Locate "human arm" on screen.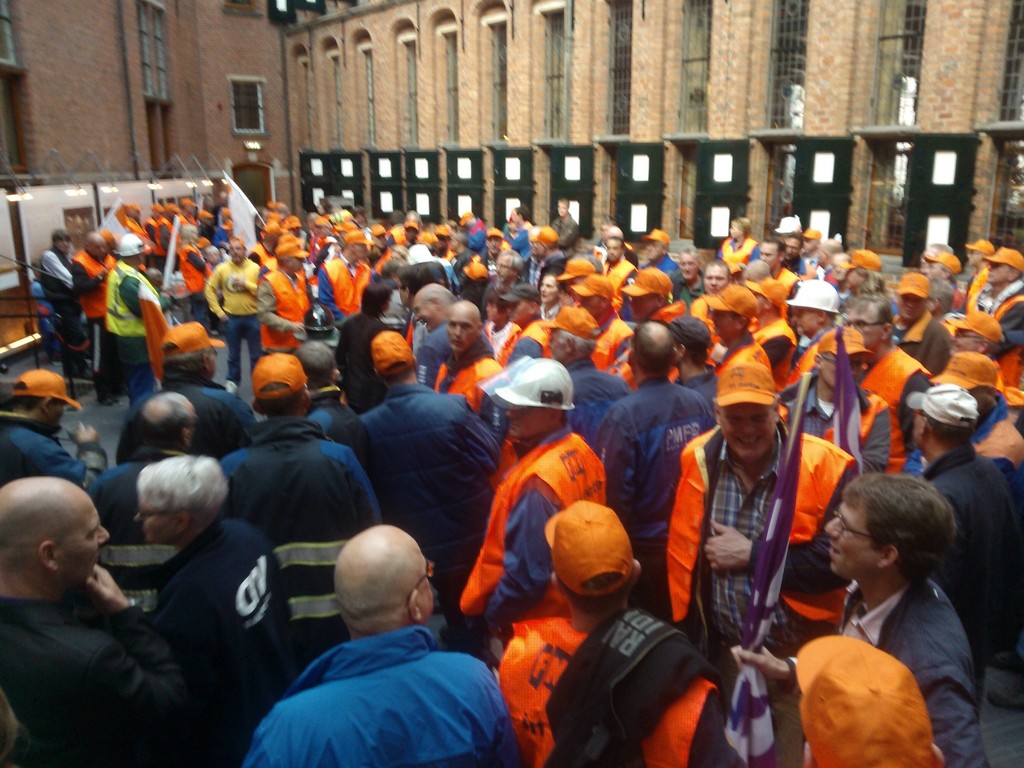
On screen at {"x1": 620, "y1": 258, "x2": 641, "y2": 297}.
